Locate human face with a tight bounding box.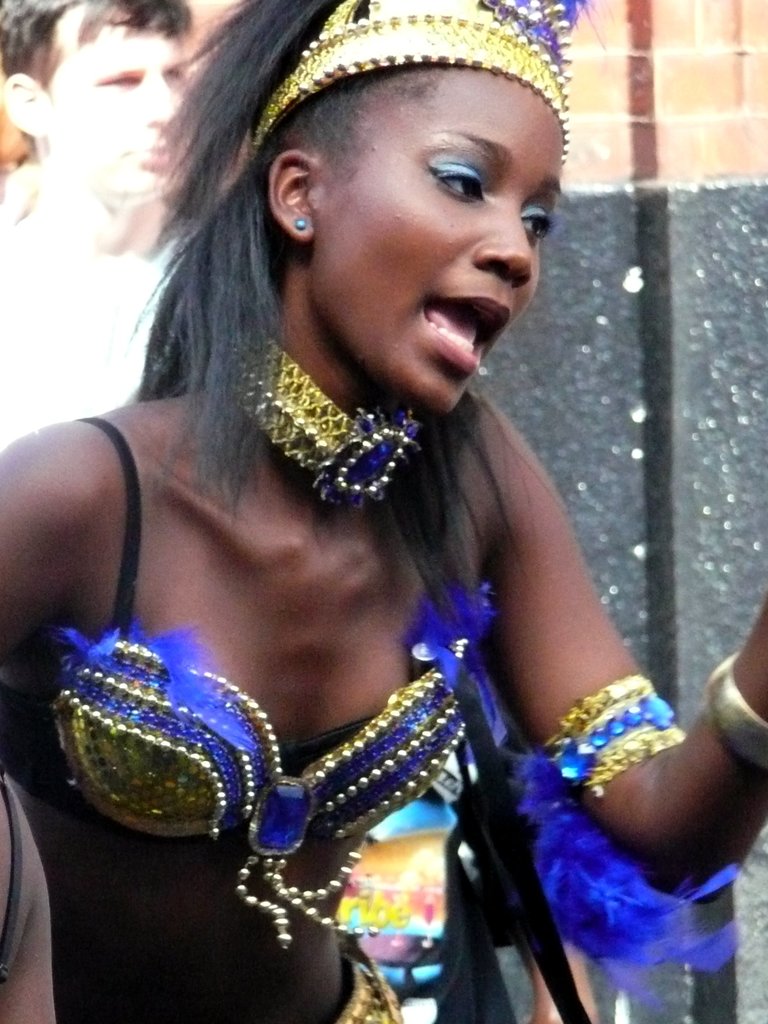
(47,24,186,195).
